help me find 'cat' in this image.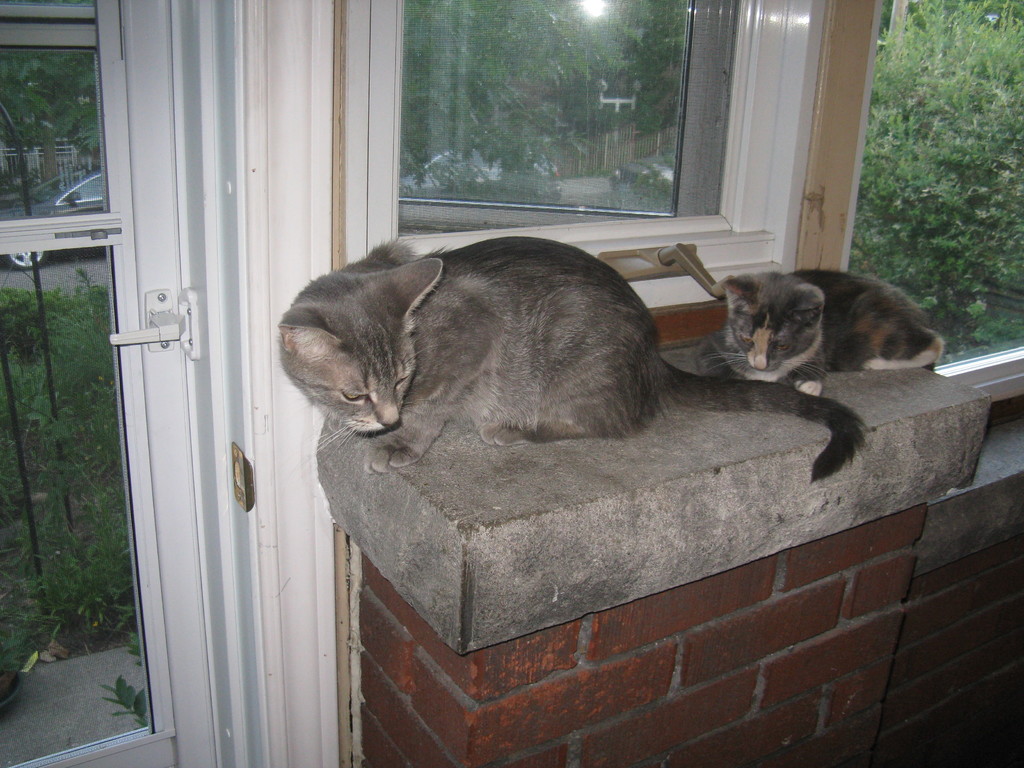
Found it: box=[276, 230, 864, 482].
